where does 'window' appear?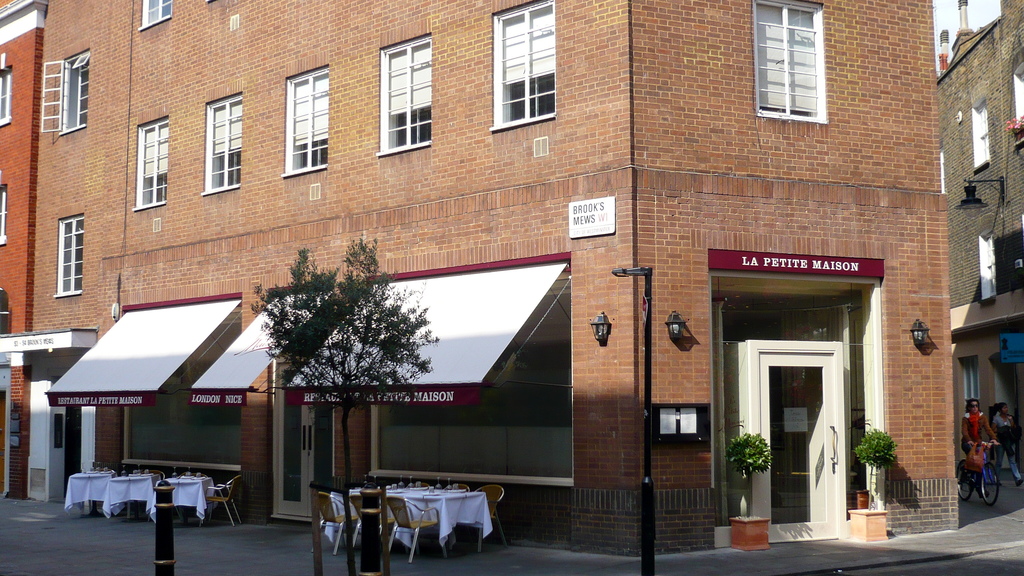
Appears at (x1=0, y1=182, x2=12, y2=243).
